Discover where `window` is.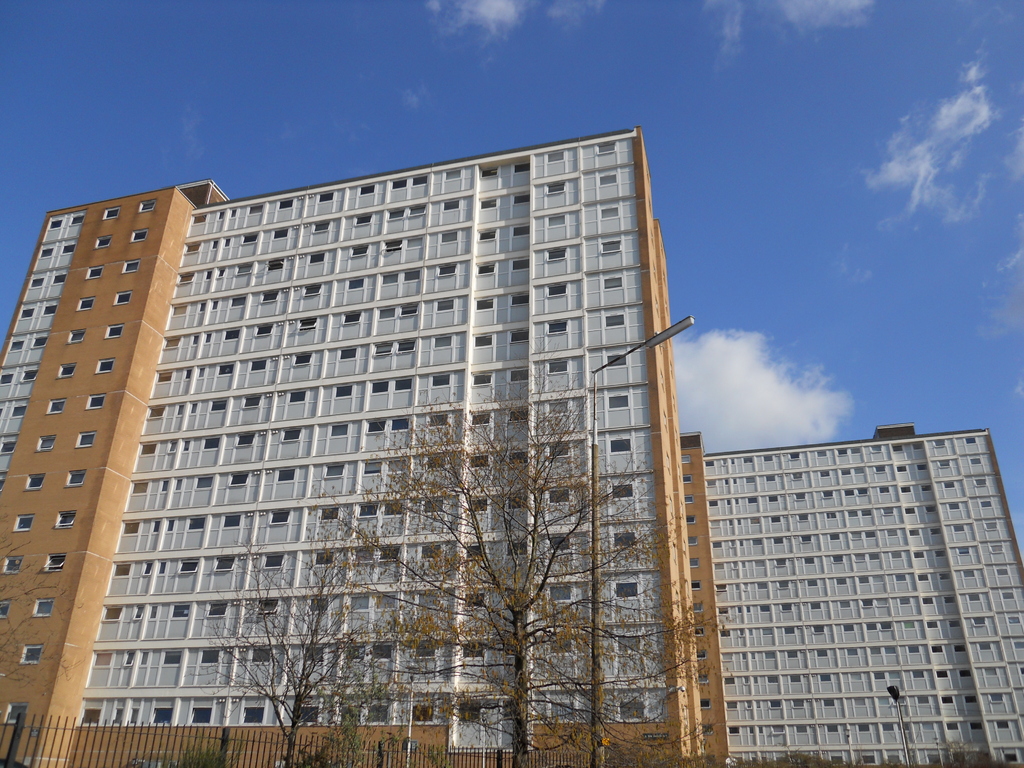
Discovered at box=[86, 266, 103, 280].
